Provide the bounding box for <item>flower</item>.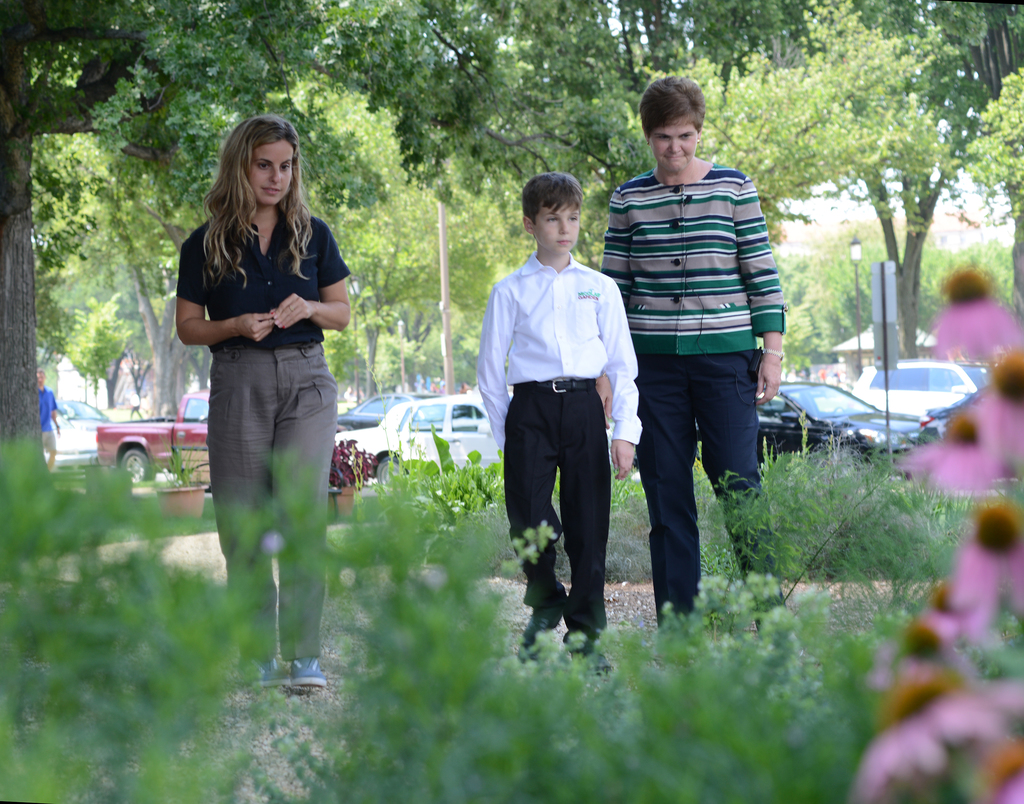
x1=942 y1=487 x2=1023 y2=652.
